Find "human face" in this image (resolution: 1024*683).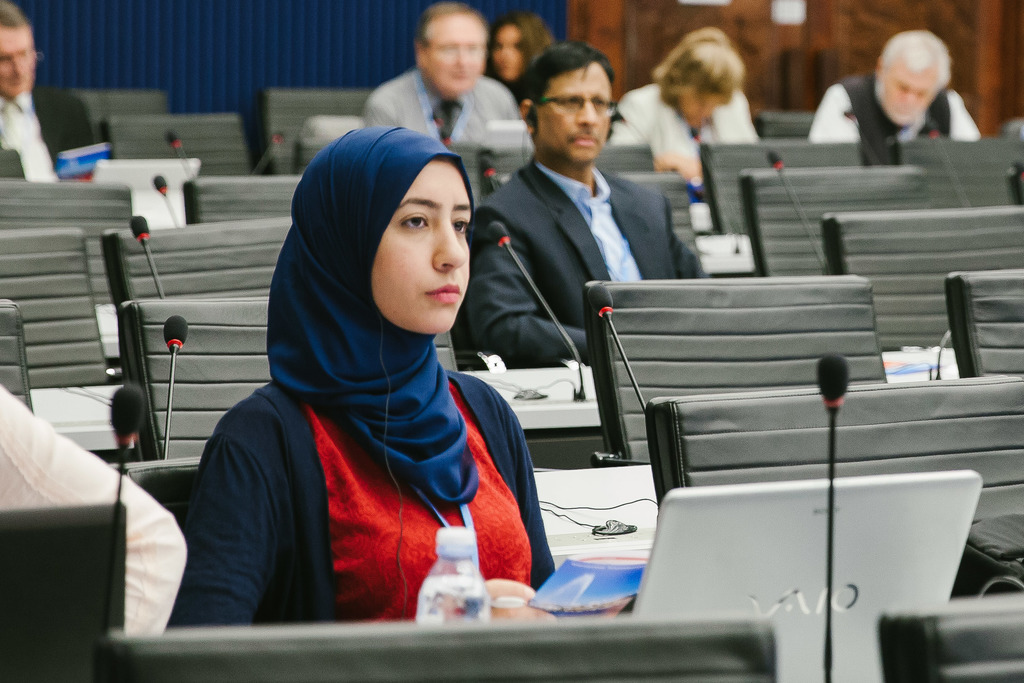
(538, 63, 612, 165).
